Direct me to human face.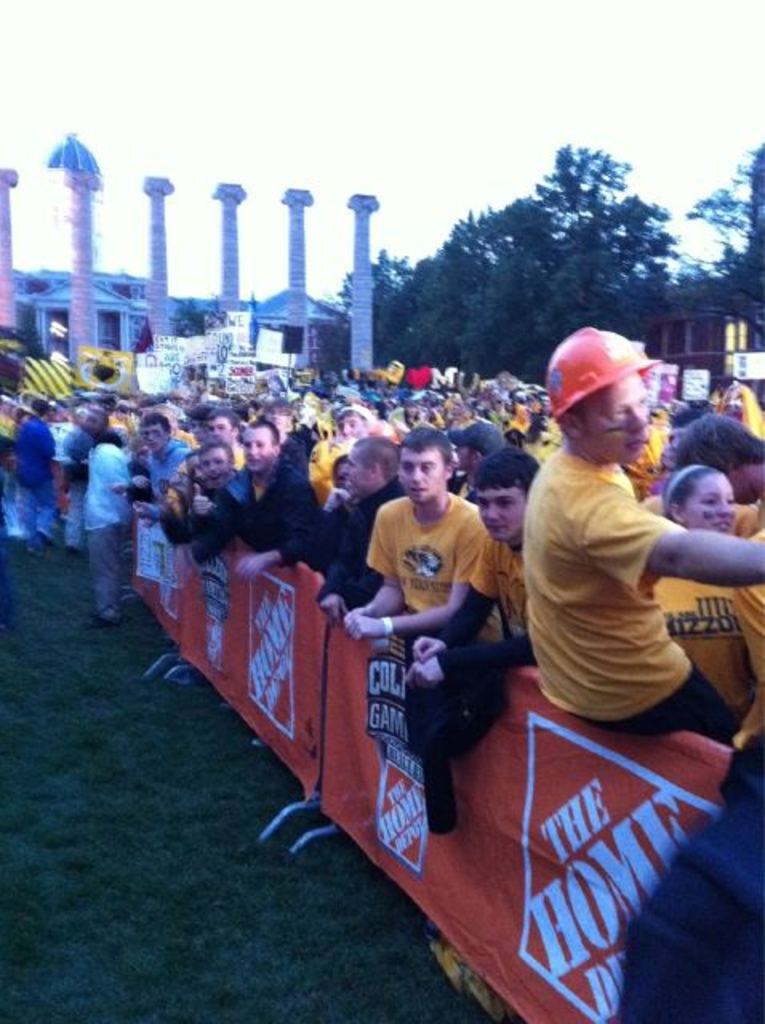
Direction: locate(182, 413, 205, 445).
